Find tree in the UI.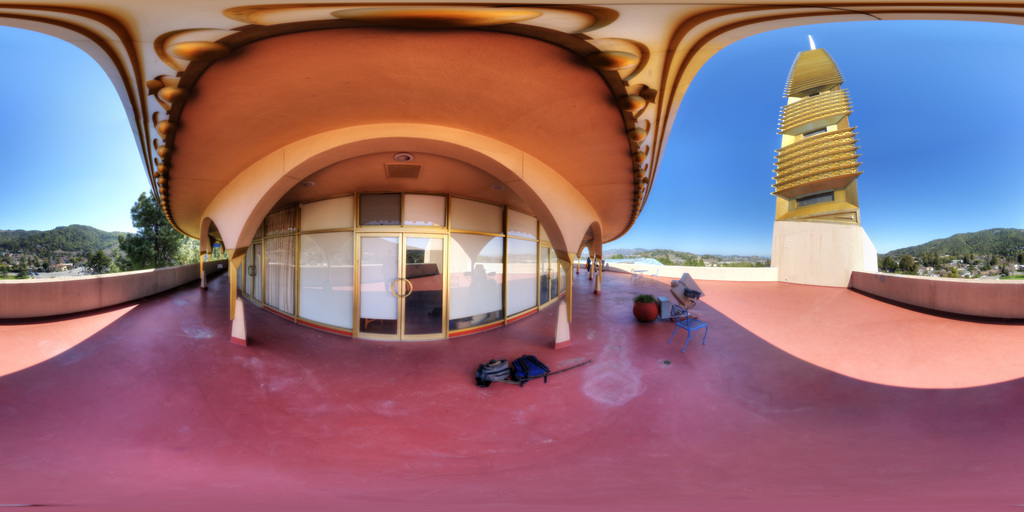
UI element at crop(697, 255, 707, 266).
